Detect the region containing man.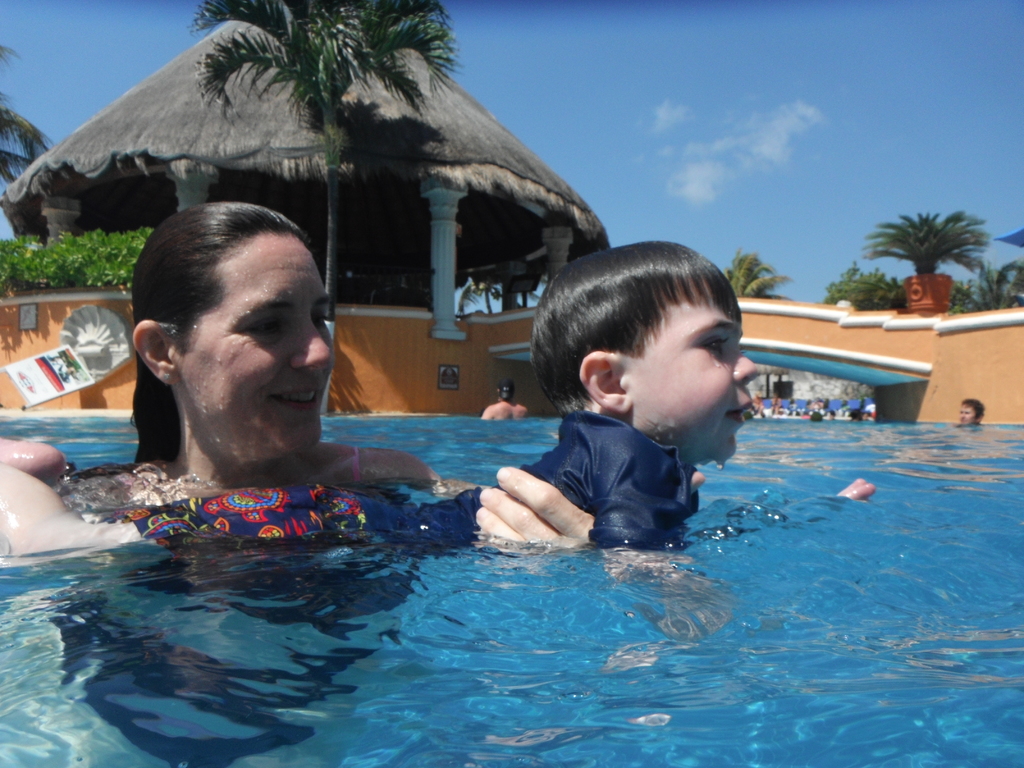
region(958, 398, 986, 428).
